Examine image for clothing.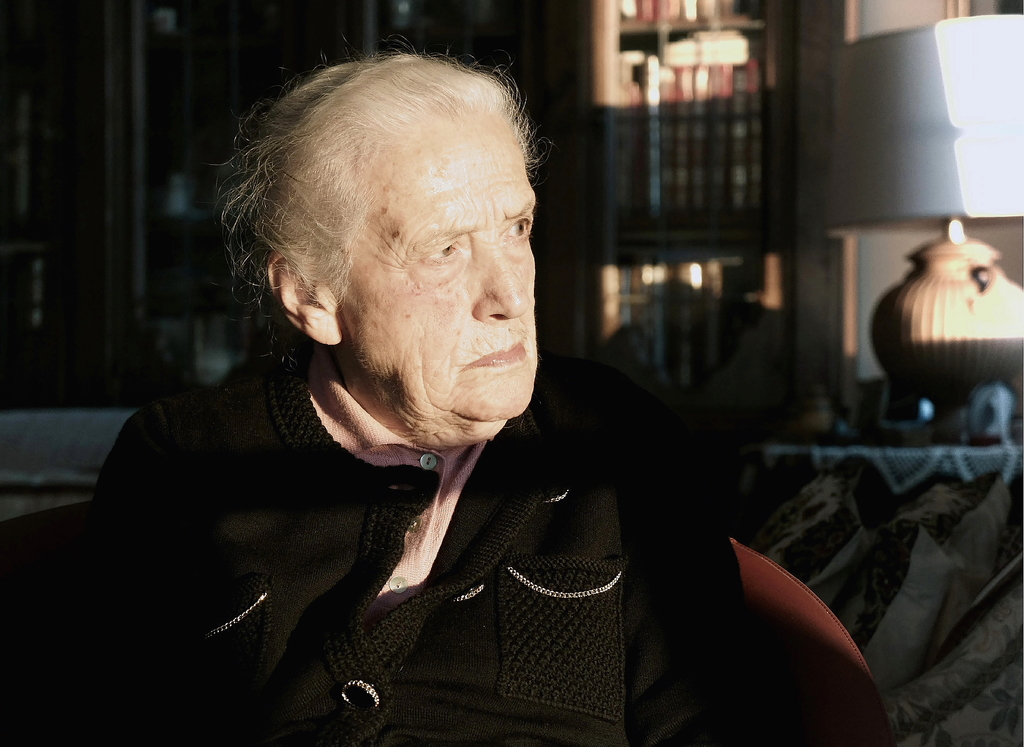
Examination result: box=[52, 331, 753, 719].
